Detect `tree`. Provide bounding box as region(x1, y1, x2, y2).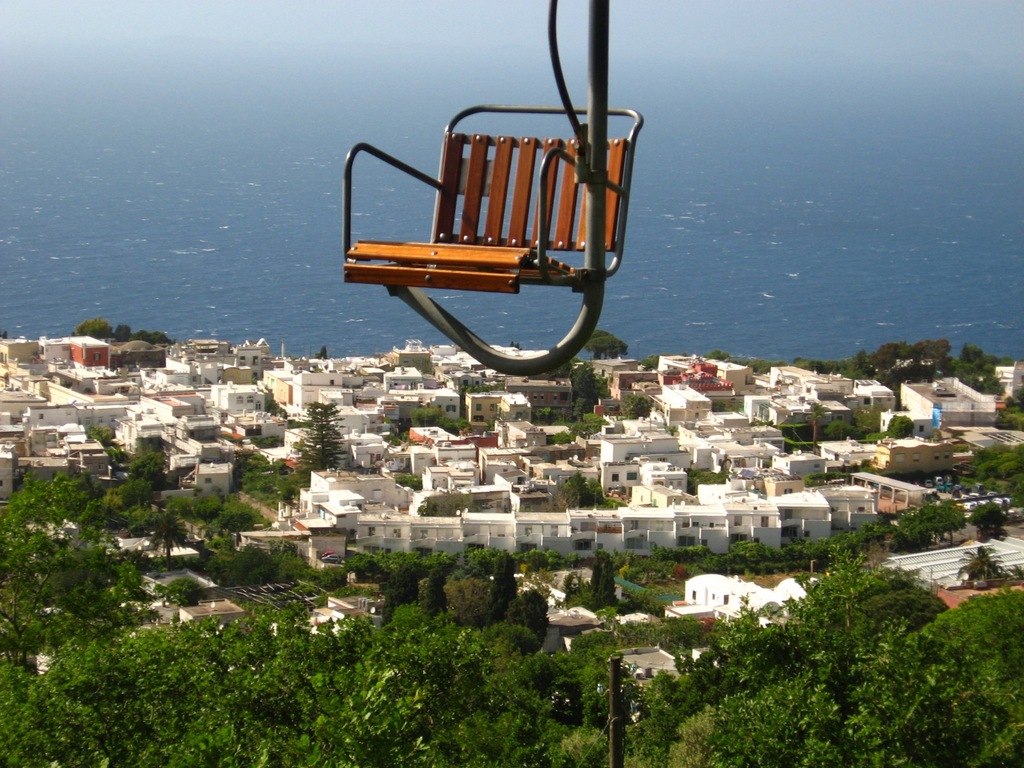
region(292, 396, 351, 472).
